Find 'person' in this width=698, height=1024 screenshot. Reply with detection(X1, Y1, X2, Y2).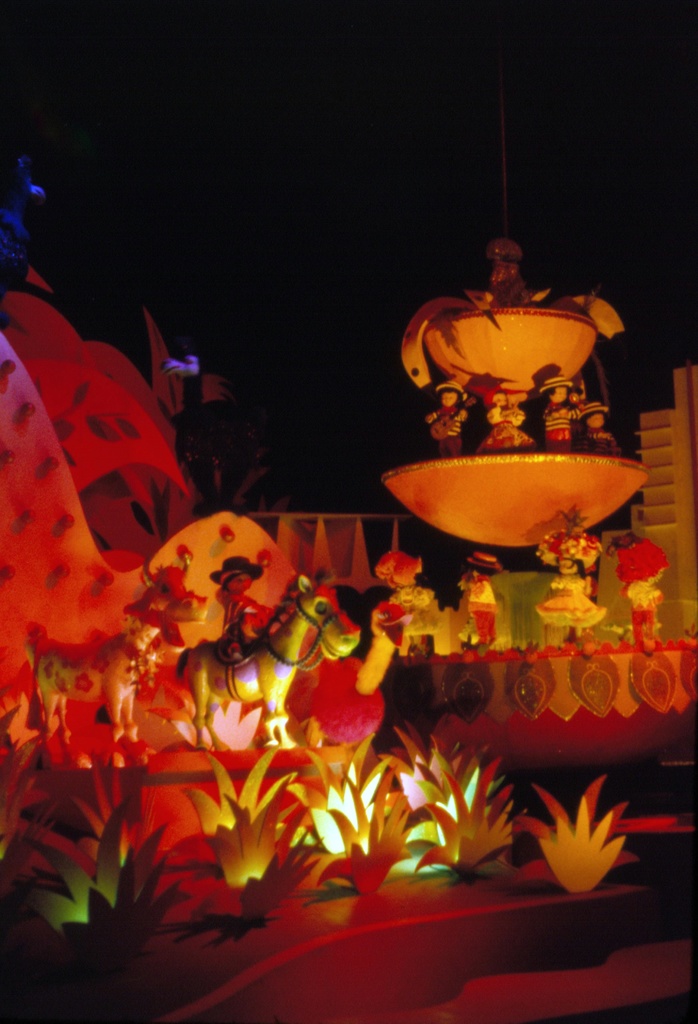
detection(481, 374, 532, 454).
